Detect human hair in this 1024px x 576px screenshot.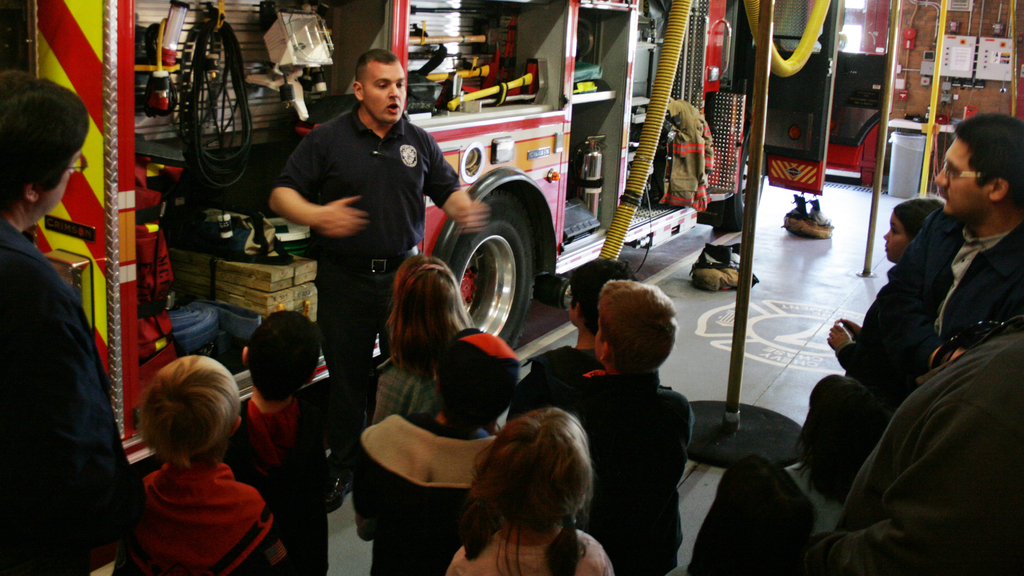
Detection: box=[889, 193, 945, 244].
